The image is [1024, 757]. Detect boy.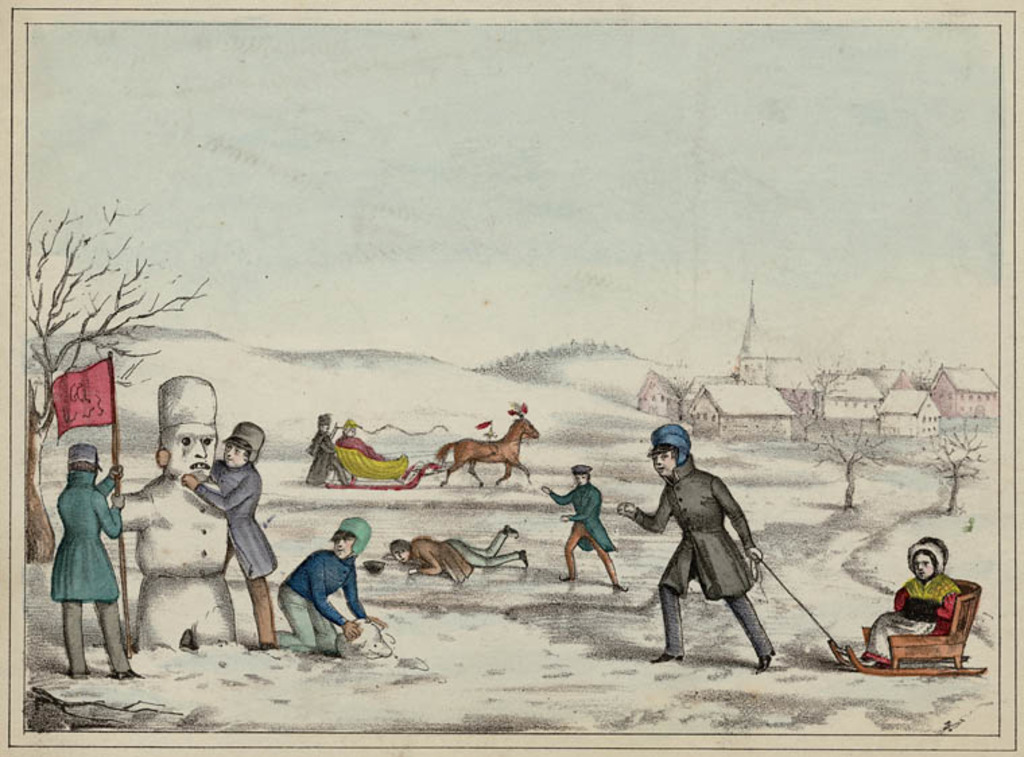
Detection: 384:524:531:581.
